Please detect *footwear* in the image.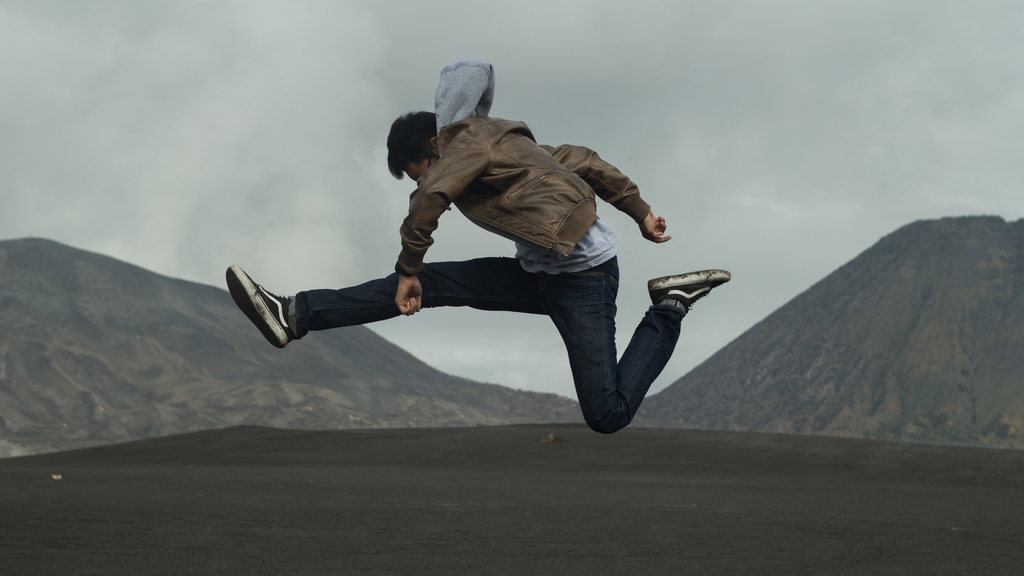
rect(648, 269, 732, 309).
